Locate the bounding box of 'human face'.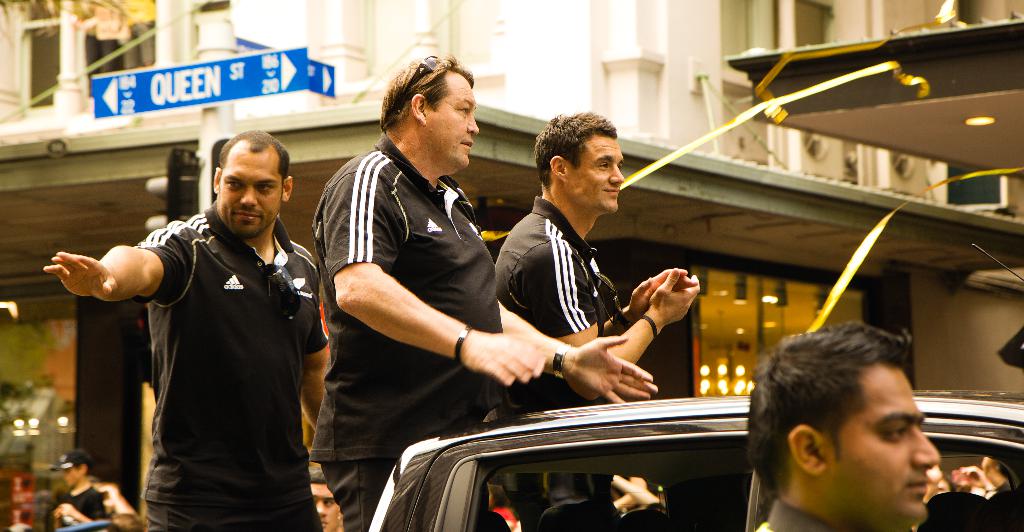
Bounding box: (822, 364, 939, 526).
